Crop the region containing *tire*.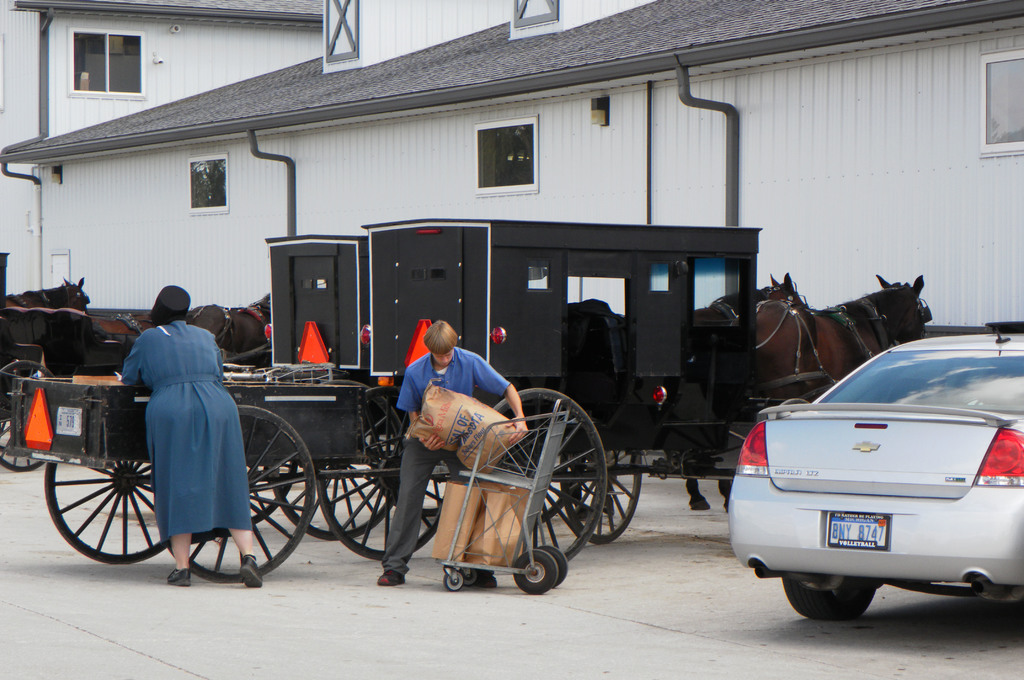
Crop region: [x1=461, y1=568, x2=479, y2=587].
